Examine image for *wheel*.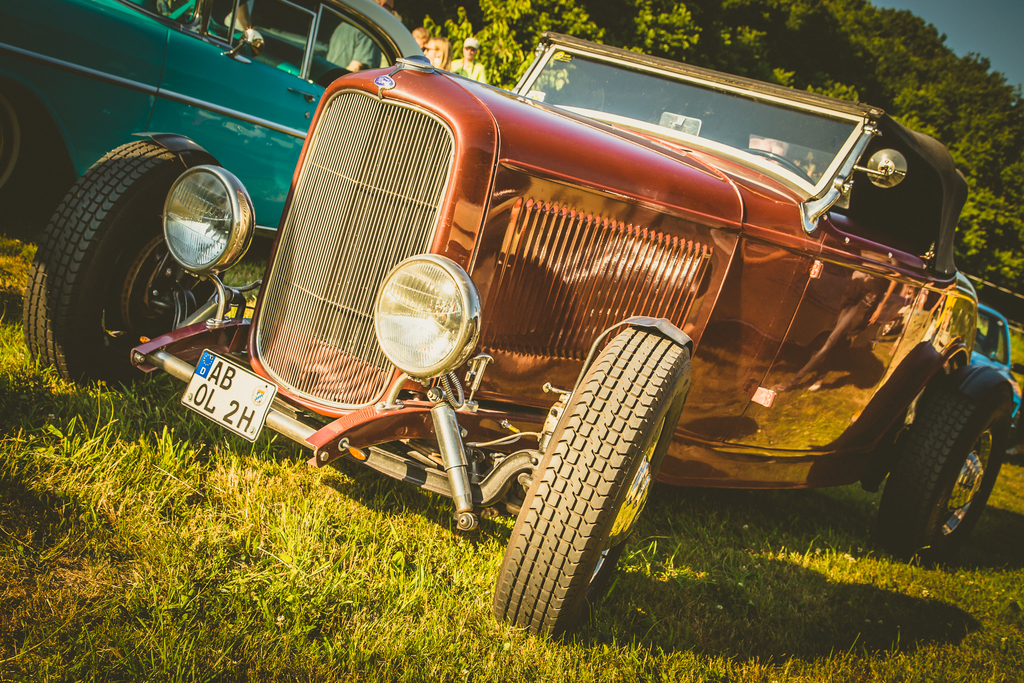
Examination result: 740, 149, 814, 186.
